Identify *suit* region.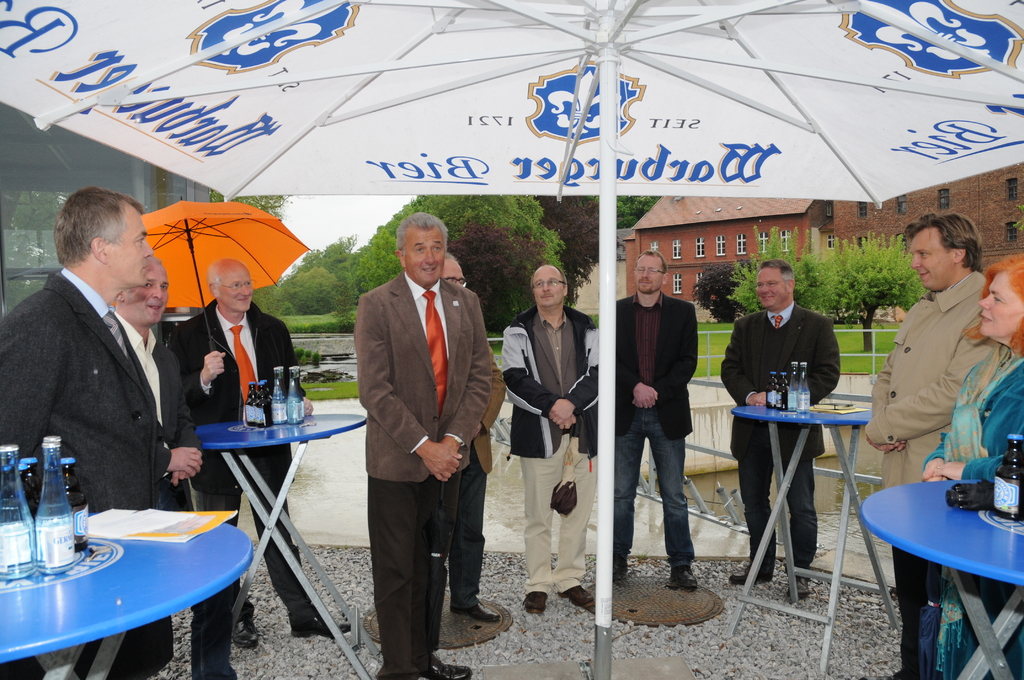
Region: box=[615, 290, 699, 435].
